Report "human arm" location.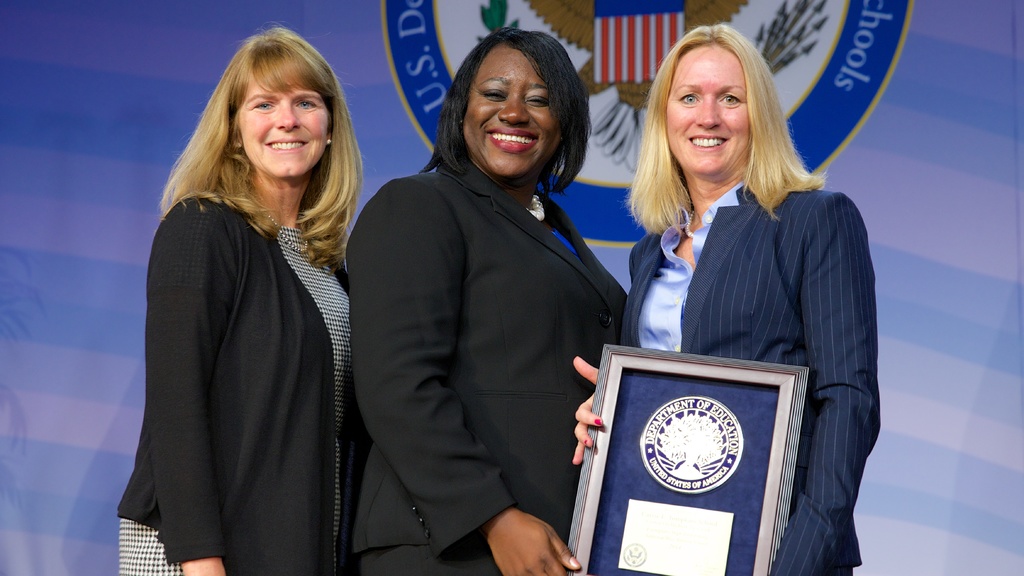
Report: crop(755, 198, 876, 575).
